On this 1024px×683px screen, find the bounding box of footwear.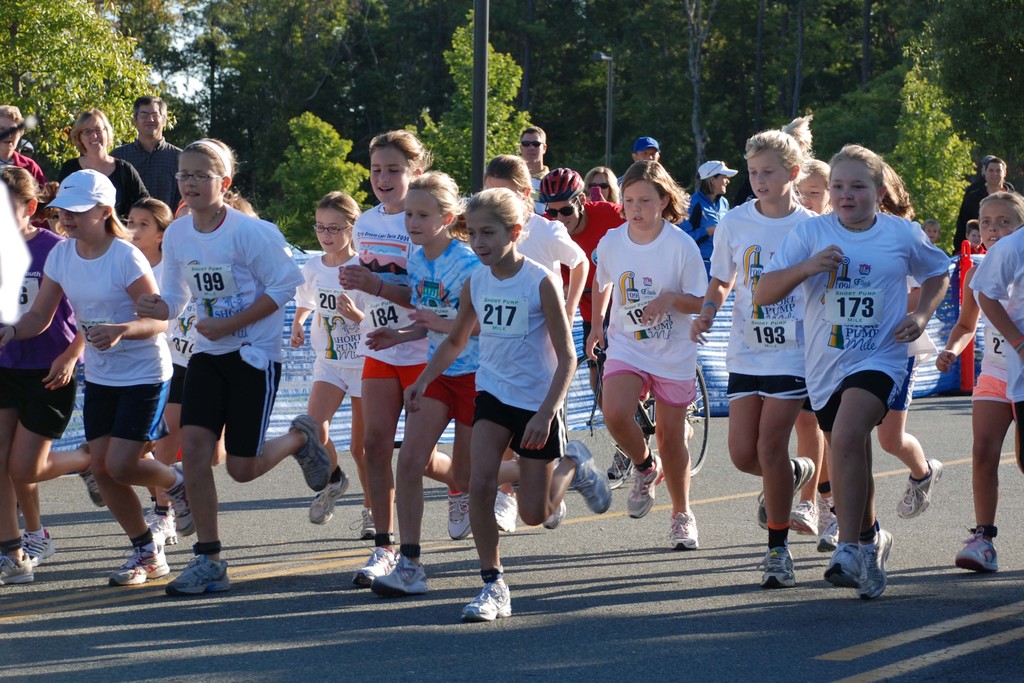
Bounding box: crop(490, 488, 525, 533).
